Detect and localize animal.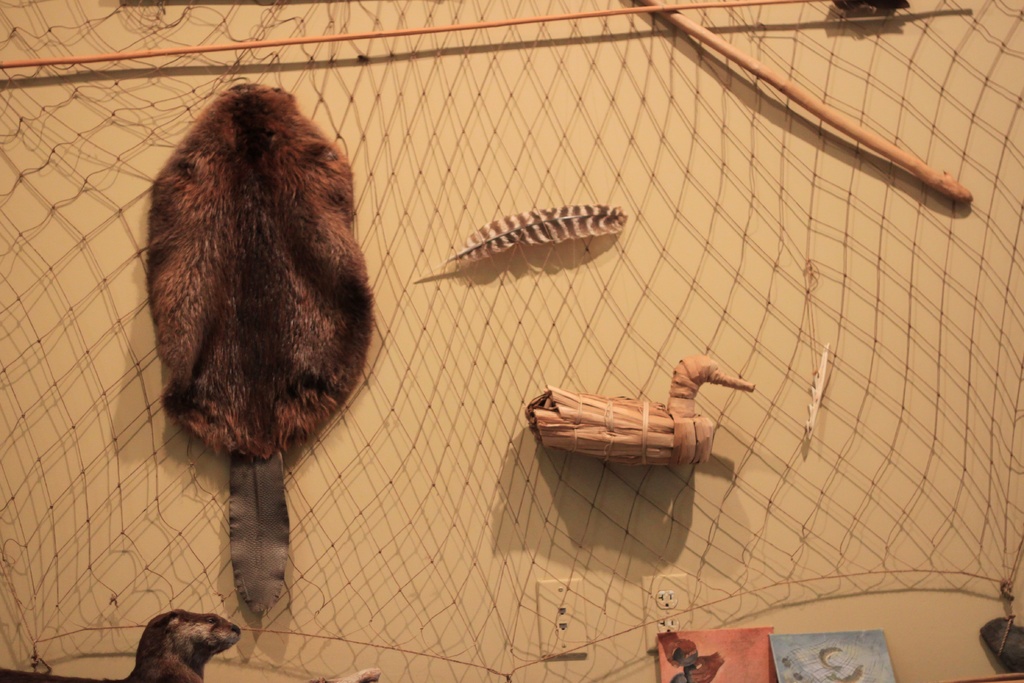
Localized at (0, 608, 240, 682).
